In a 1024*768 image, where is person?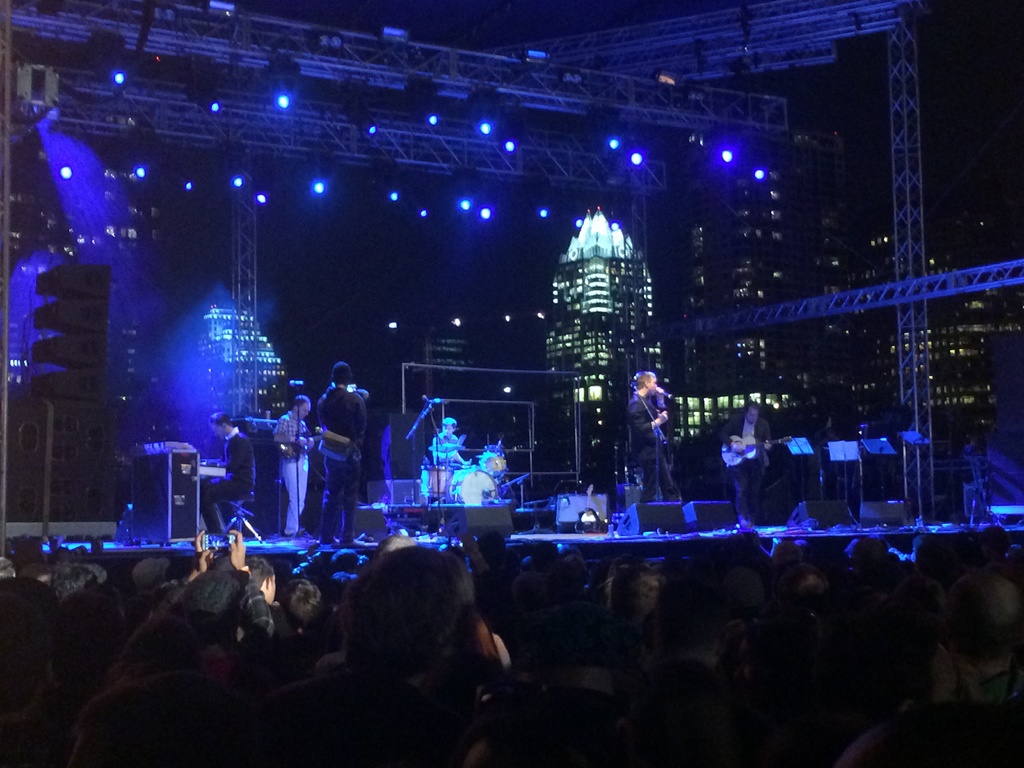
(left=316, top=362, right=367, bottom=544).
